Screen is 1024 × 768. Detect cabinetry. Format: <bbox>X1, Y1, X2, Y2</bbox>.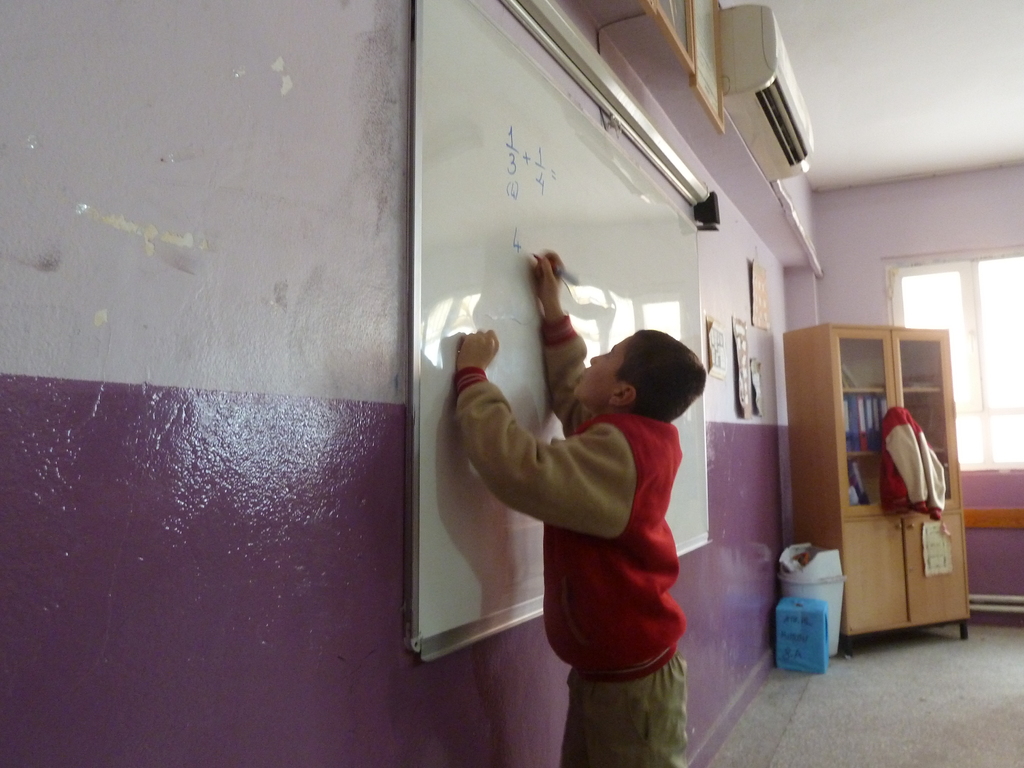
<bbox>899, 328, 948, 390</bbox>.
